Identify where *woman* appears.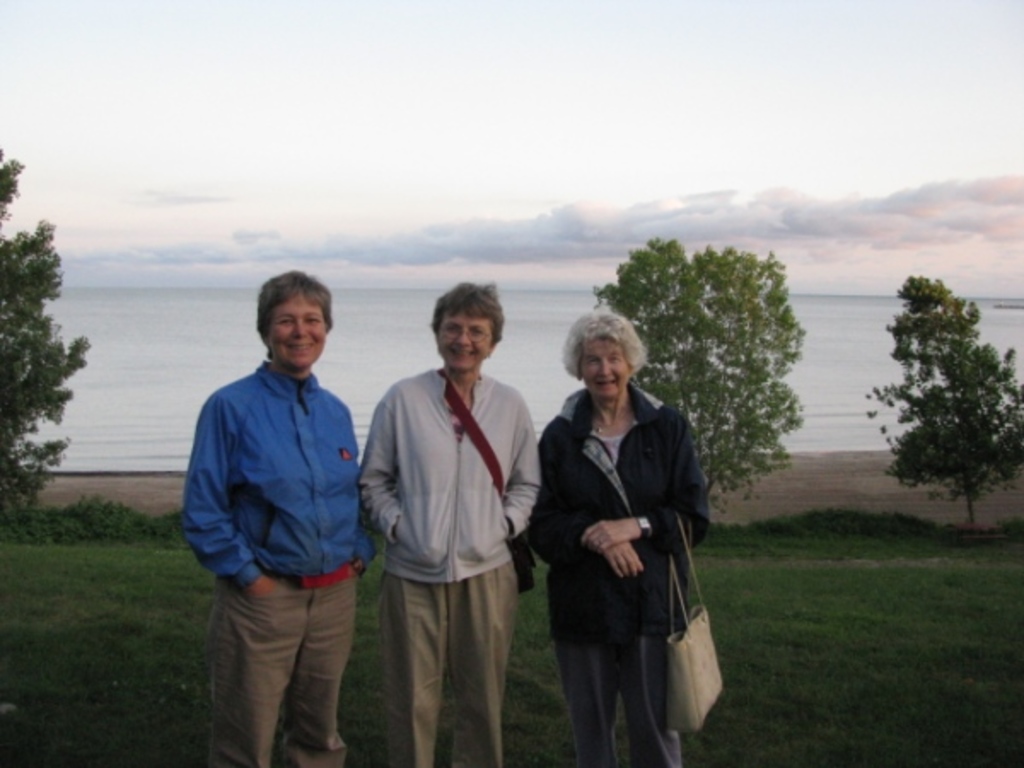
Appears at x1=532, y1=304, x2=719, y2=767.
